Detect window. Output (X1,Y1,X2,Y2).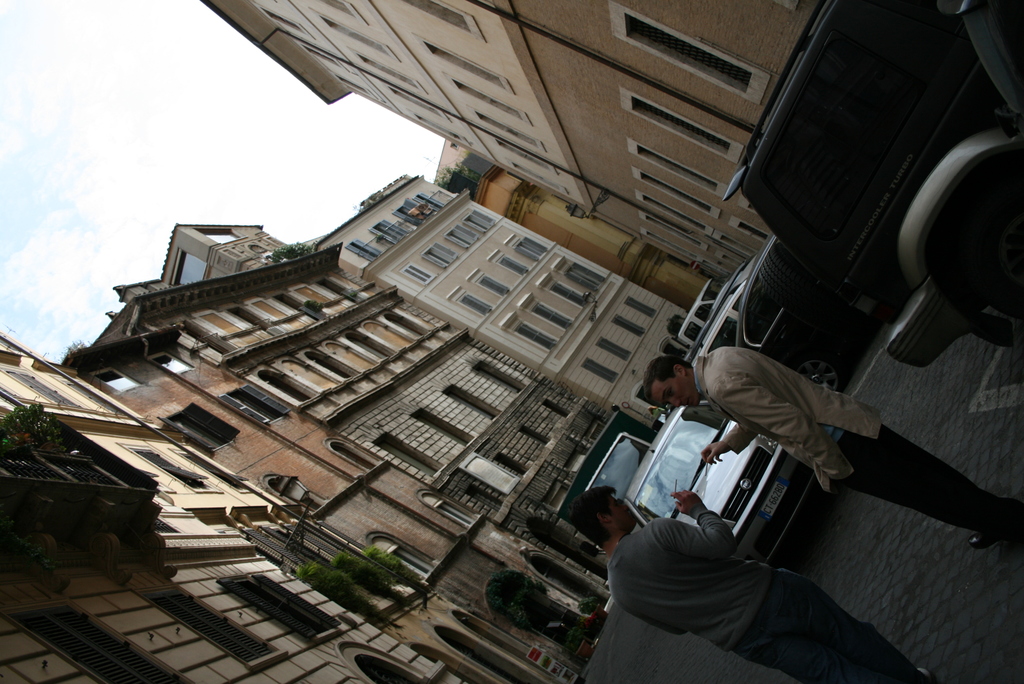
(391,200,429,227).
